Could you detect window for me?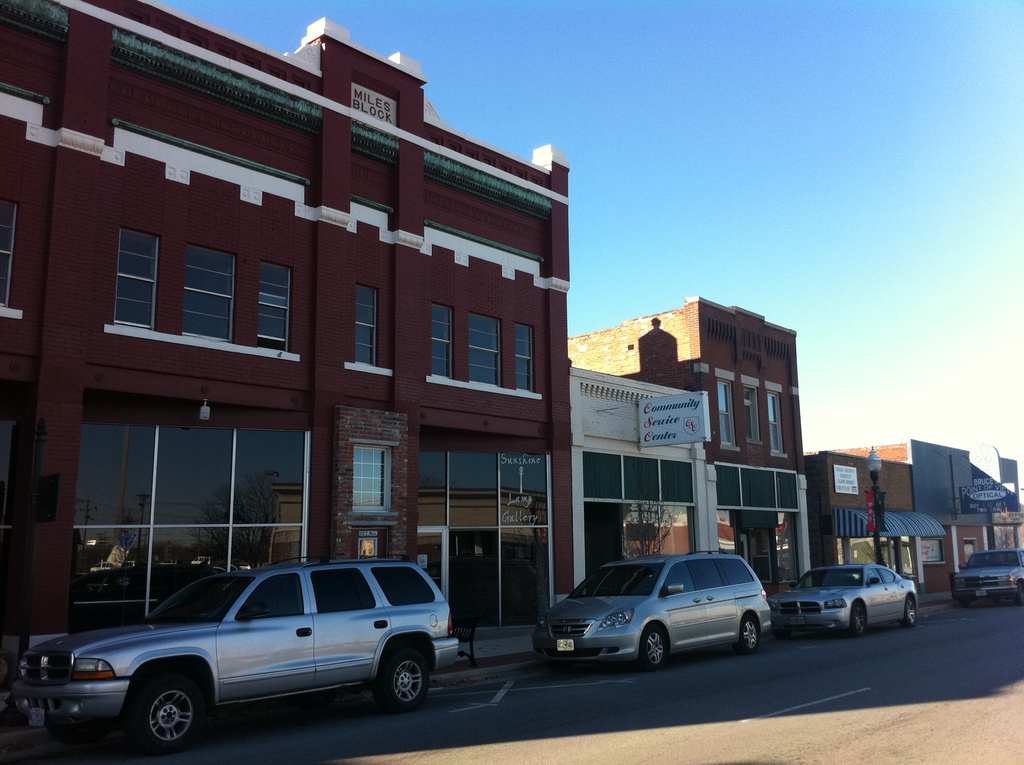
Detection result: (x1=717, y1=468, x2=804, y2=596).
